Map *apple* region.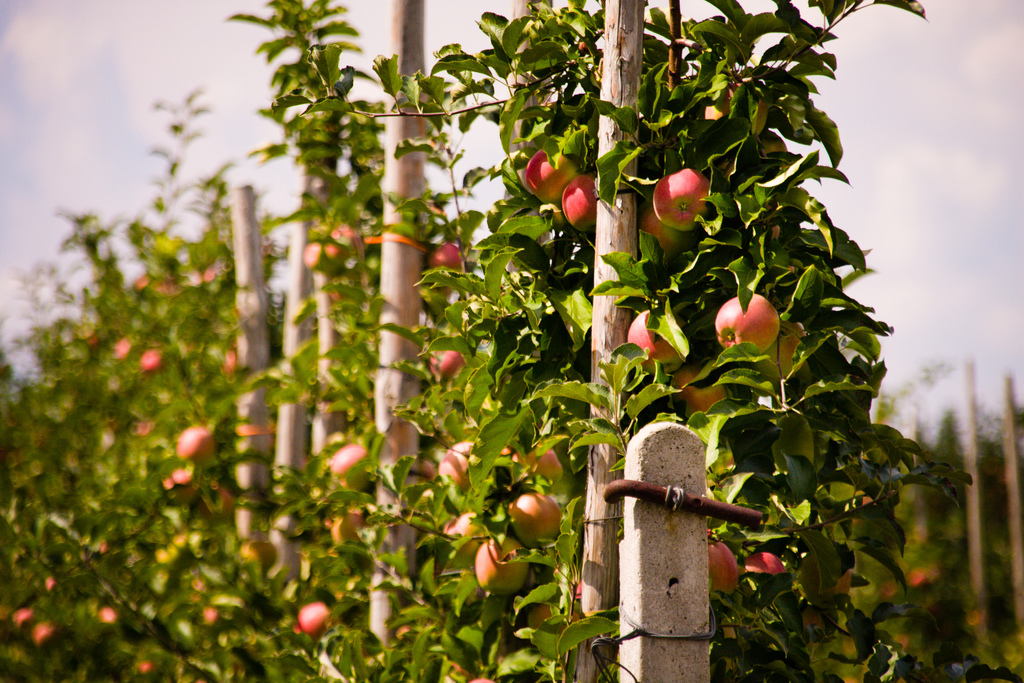
Mapped to {"x1": 740, "y1": 548, "x2": 785, "y2": 575}.
